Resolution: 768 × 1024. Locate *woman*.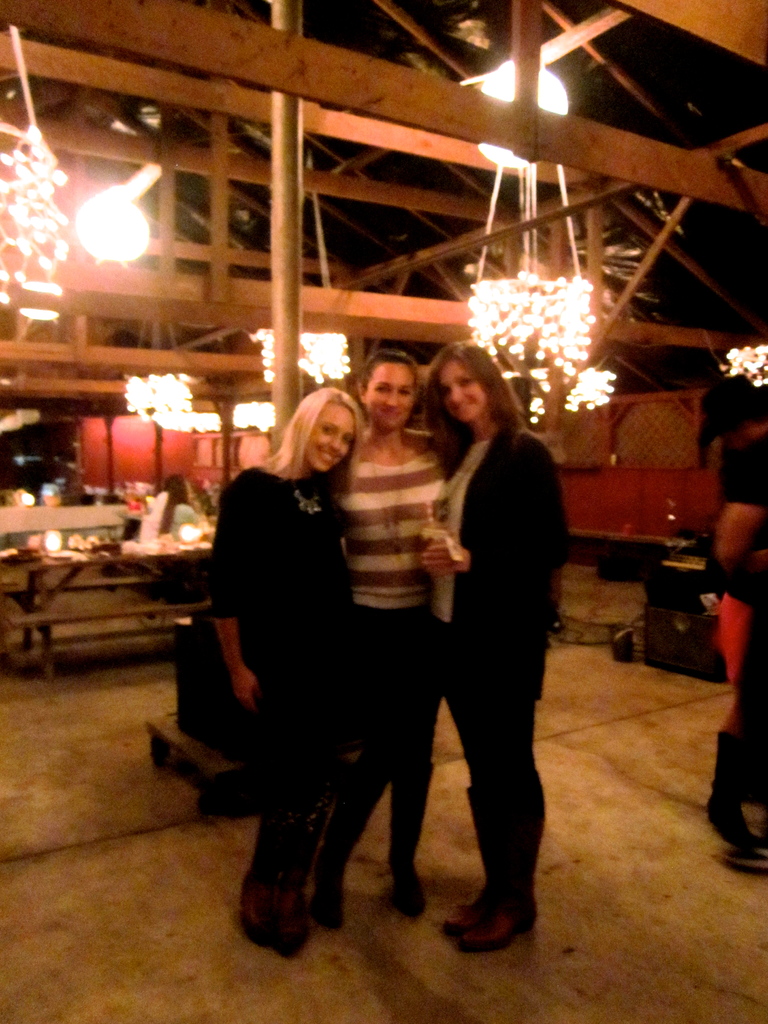
<box>422,335,566,956</box>.
